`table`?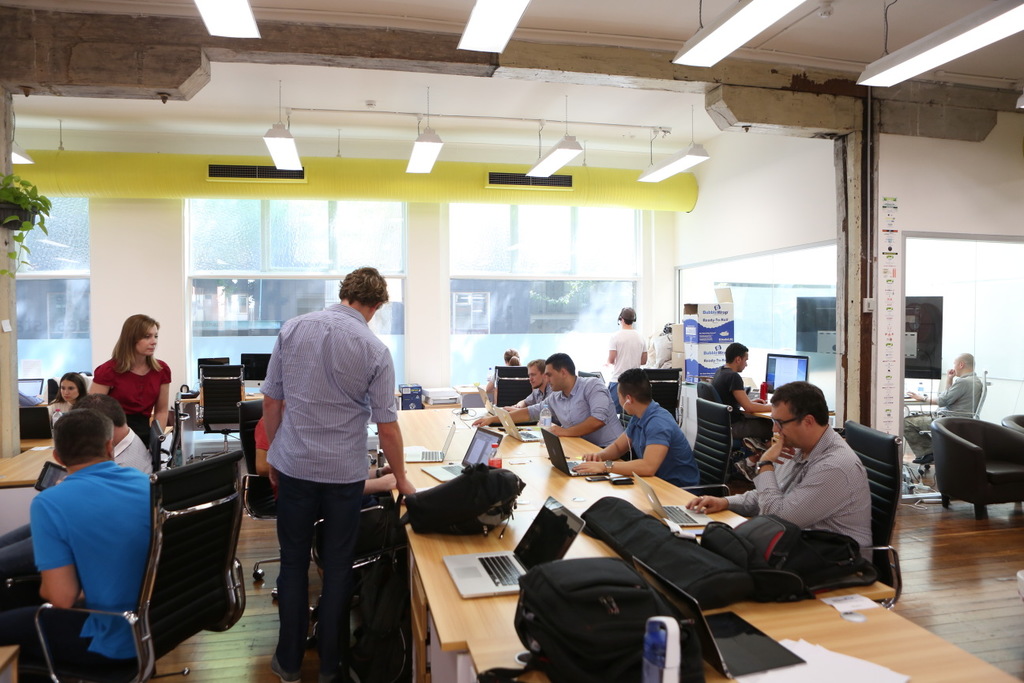
x1=0 y1=436 x2=60 y2=485
